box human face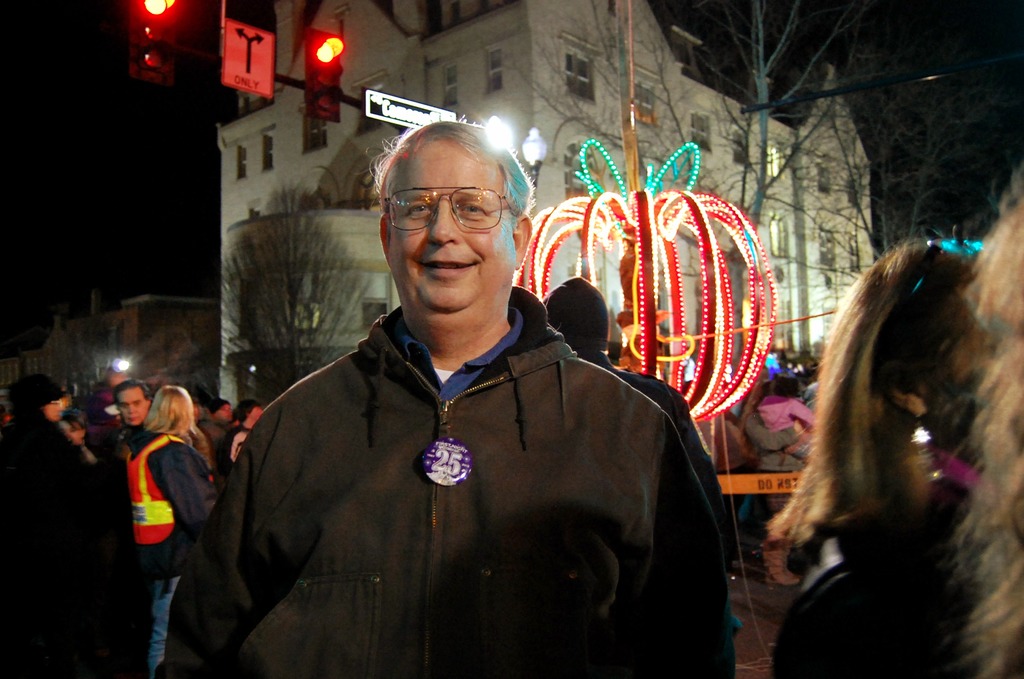
left=389, top=138, right=518, bottom=315
